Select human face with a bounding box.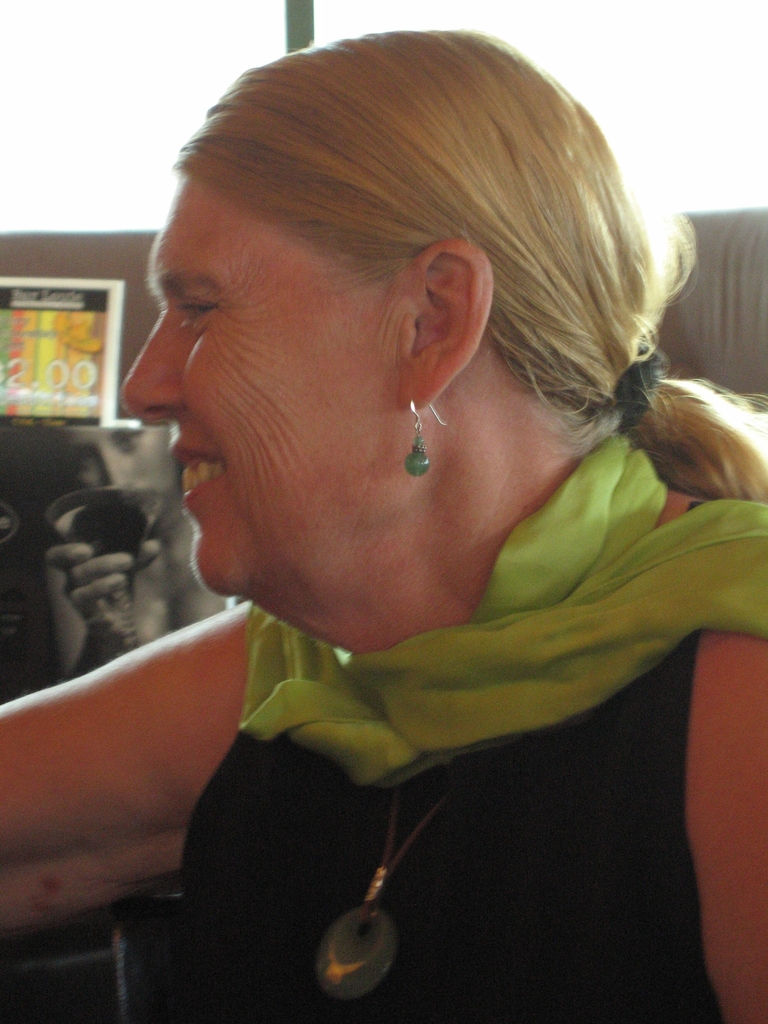
121,166,398,595.
